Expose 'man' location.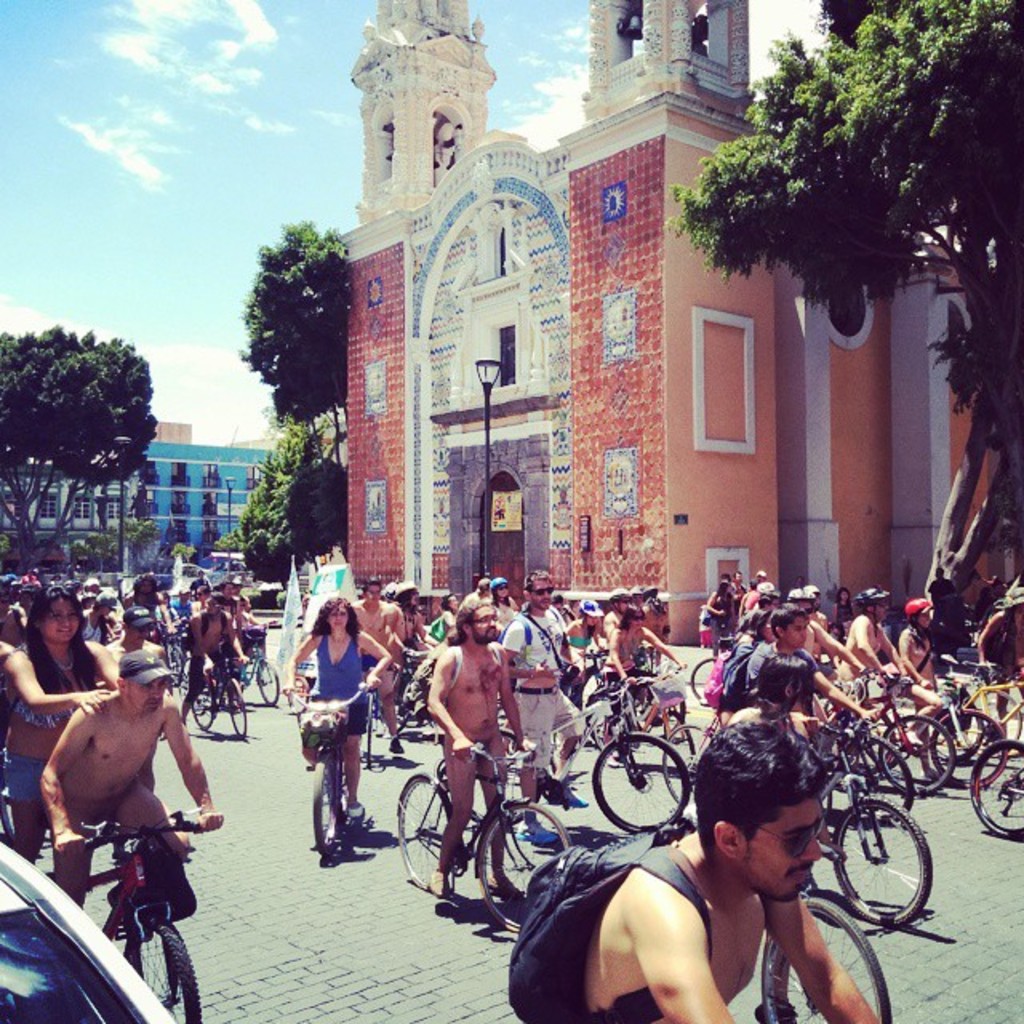
Exposed at {"x1": 603, "y1": 587, "x2": 634, "y2": 642}.
